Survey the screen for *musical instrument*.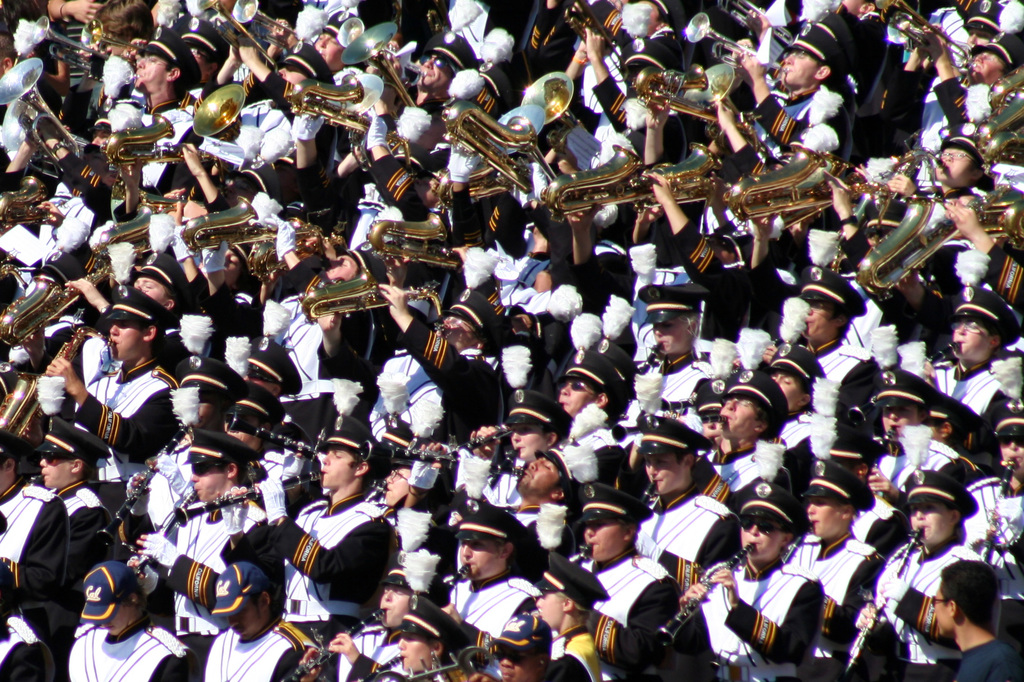
Survey found: <region>0, 326, 82, 454</region>.
